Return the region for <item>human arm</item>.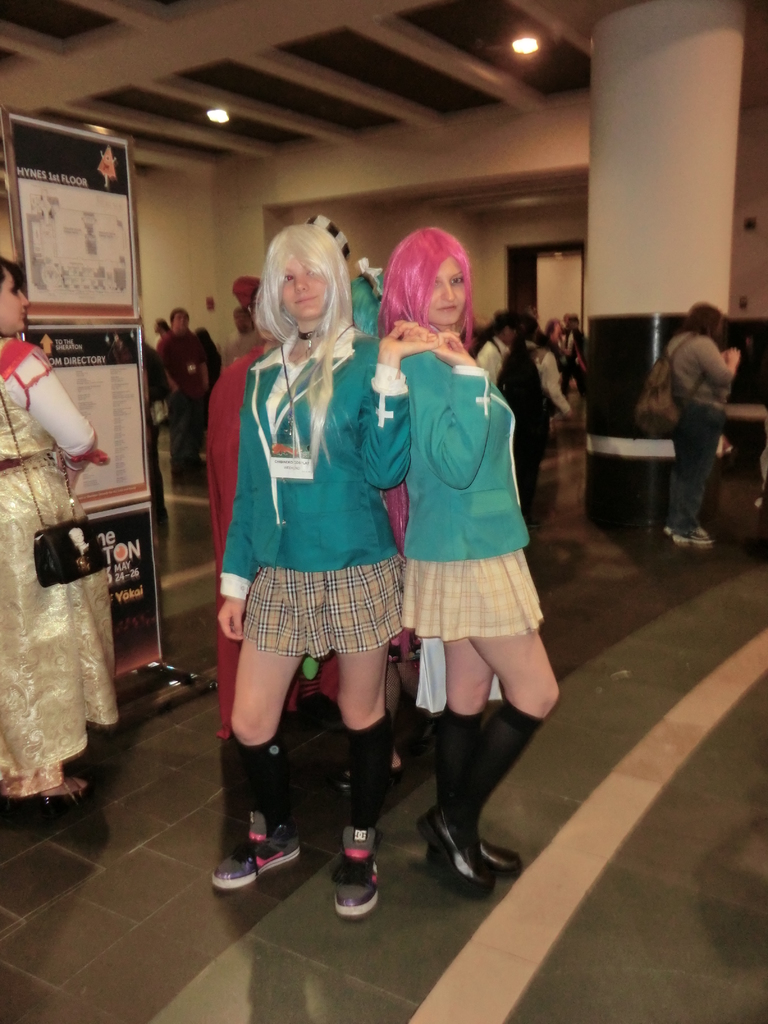
<box>543,354,576,422</box>.
